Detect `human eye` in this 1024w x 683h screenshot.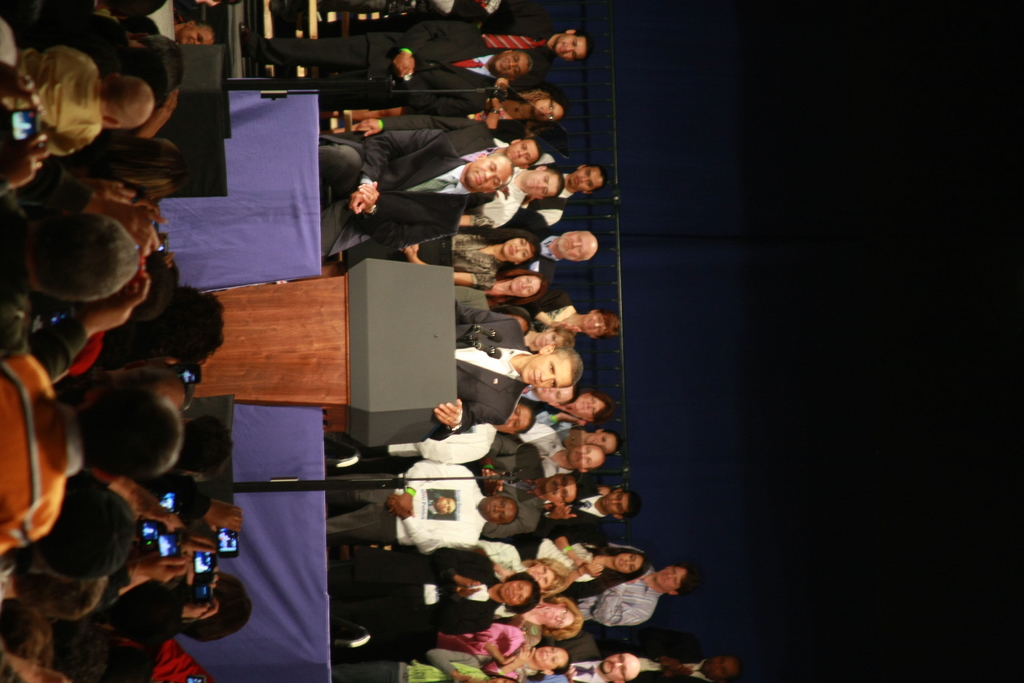
Detection: <box>499,513,504,521</box>.
